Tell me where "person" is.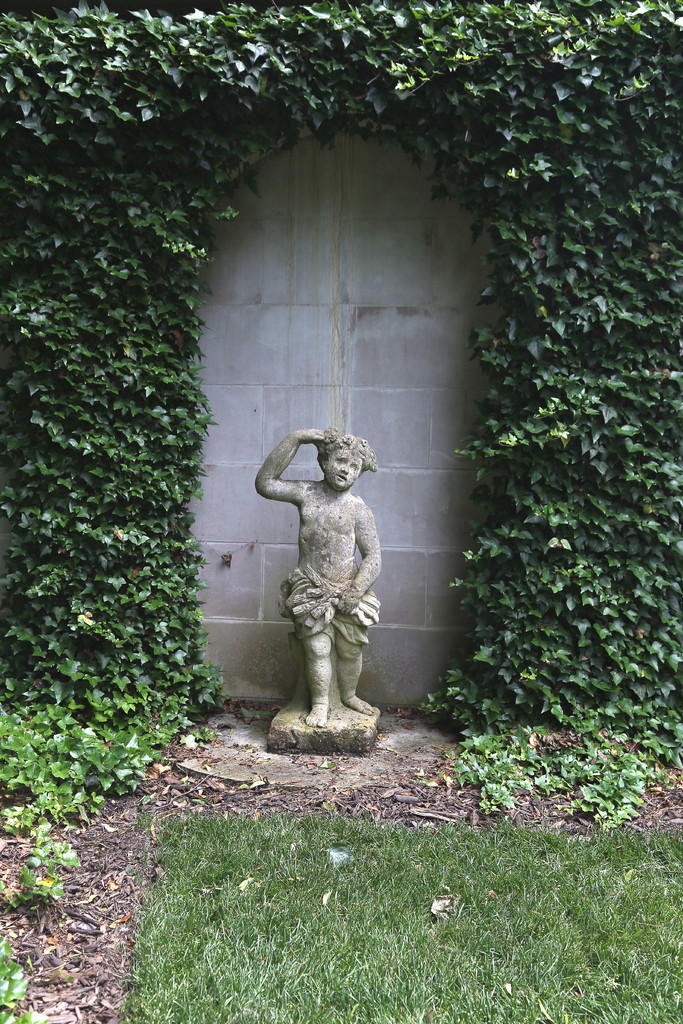
"person" is at <box>254,426,383,730</box>.
